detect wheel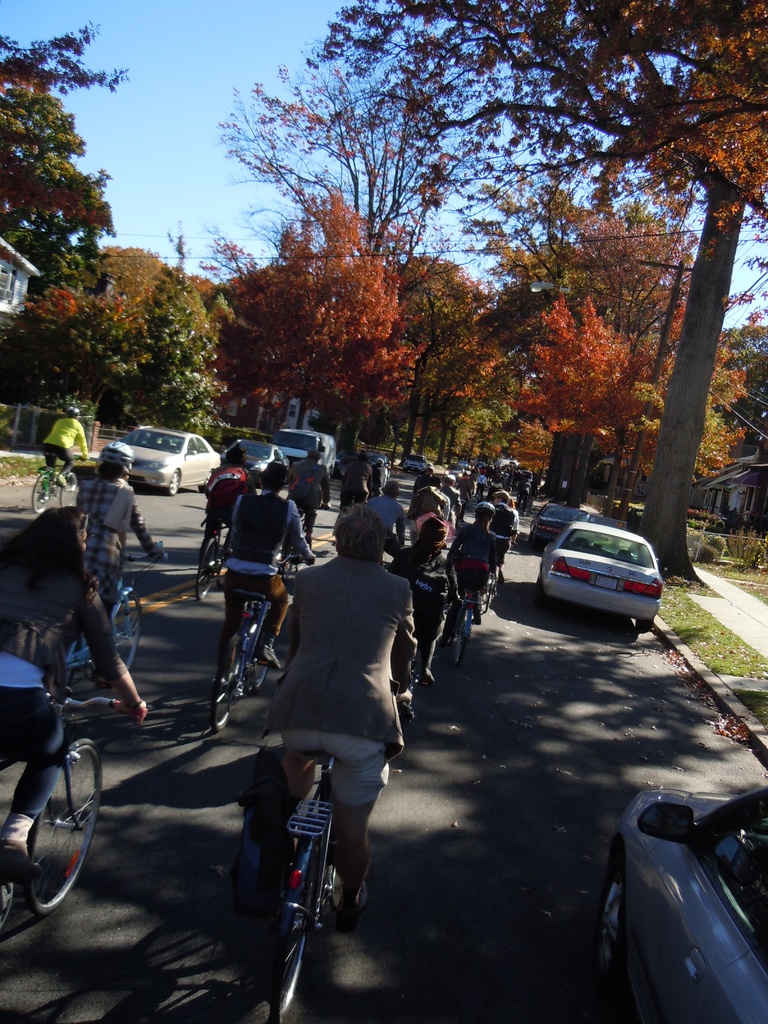
(left=243, top=606, right=272, bottom=691)
